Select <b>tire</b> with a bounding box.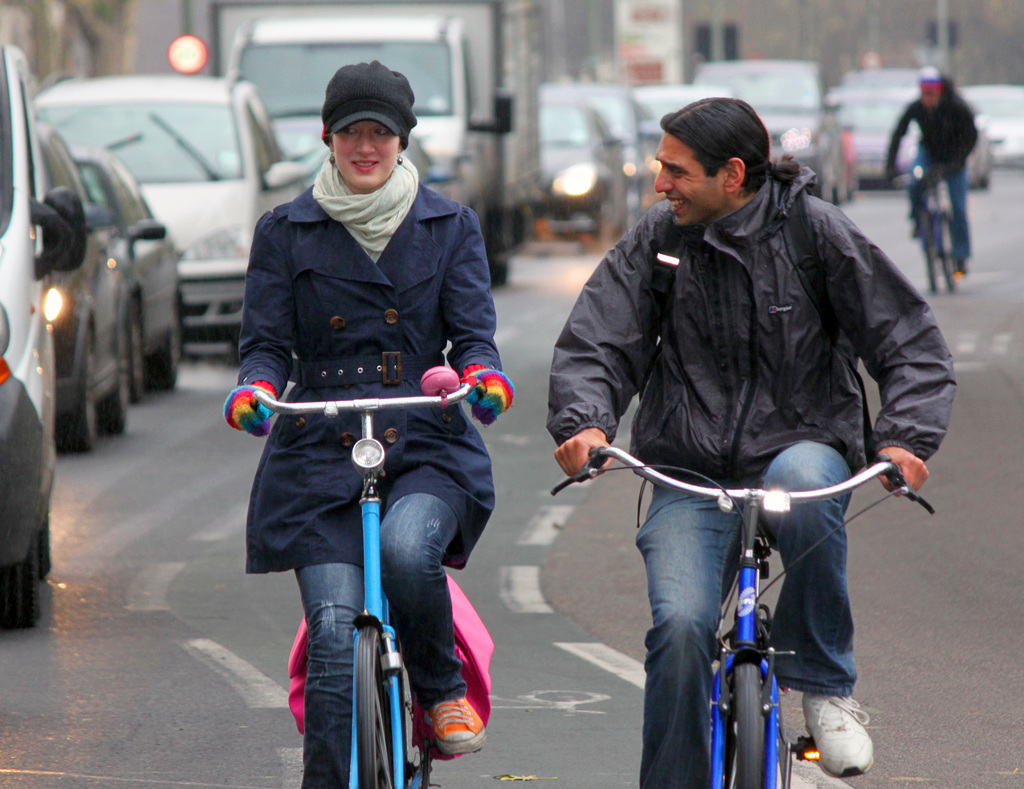
detection(131, 295, 140, 396).
